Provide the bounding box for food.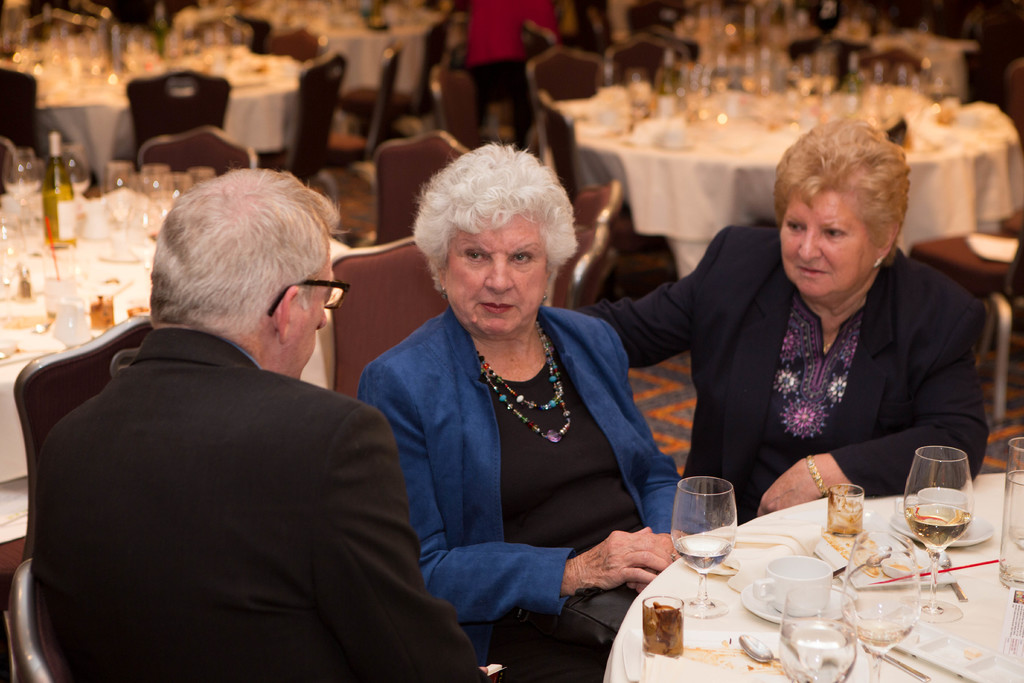
[left=641, top=601, right=681, bottom=657].
